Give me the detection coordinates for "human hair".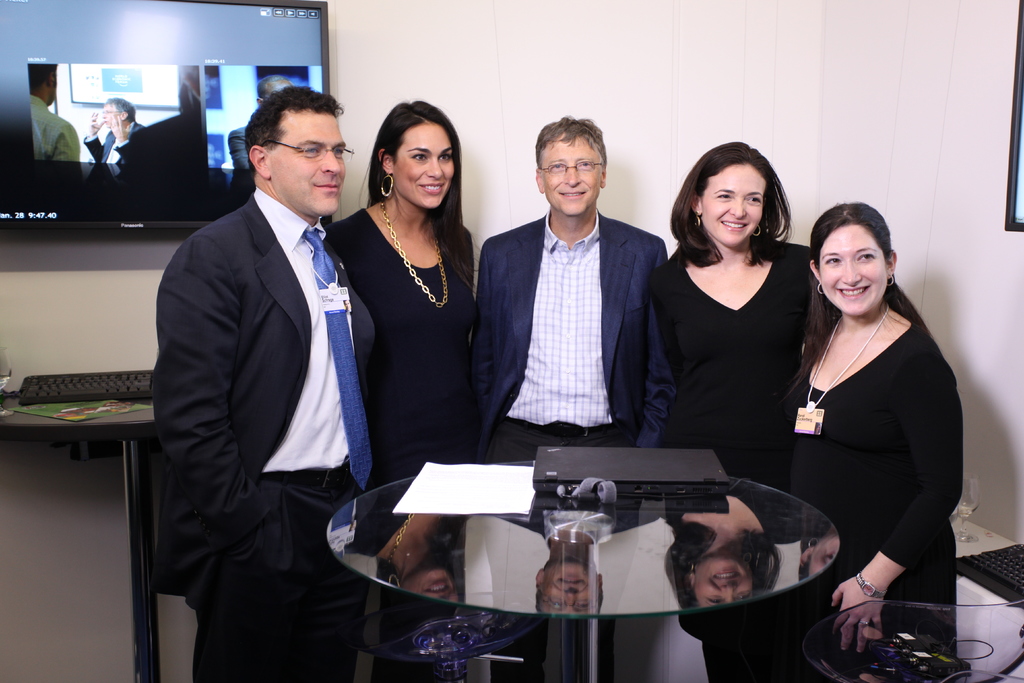
x1=684 y1=144 x2=803 y2=281.
